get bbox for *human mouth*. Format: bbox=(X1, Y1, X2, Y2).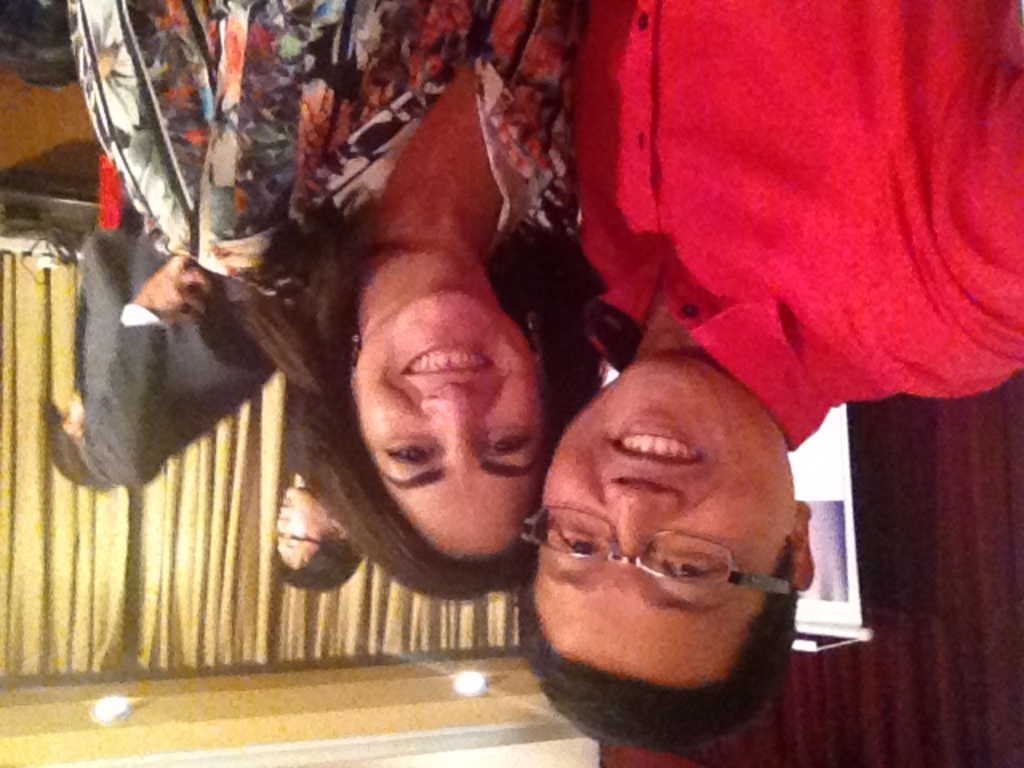
bbox=(611, 422, 706, 470).
